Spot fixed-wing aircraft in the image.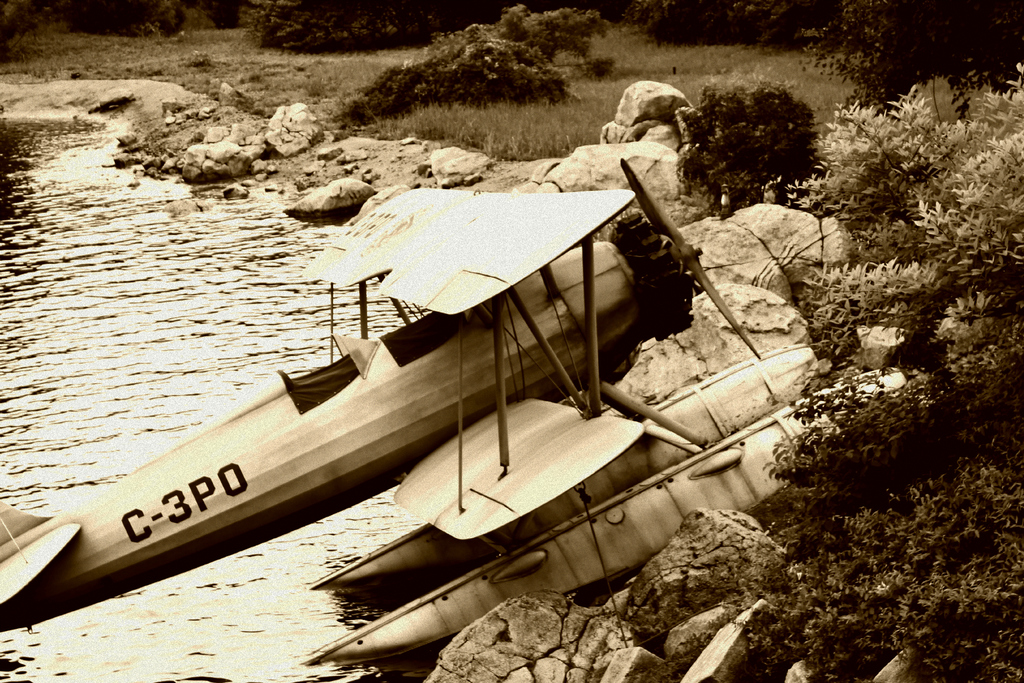
fixed-wing aircraft found at box=[0, 156, 912, 667].
